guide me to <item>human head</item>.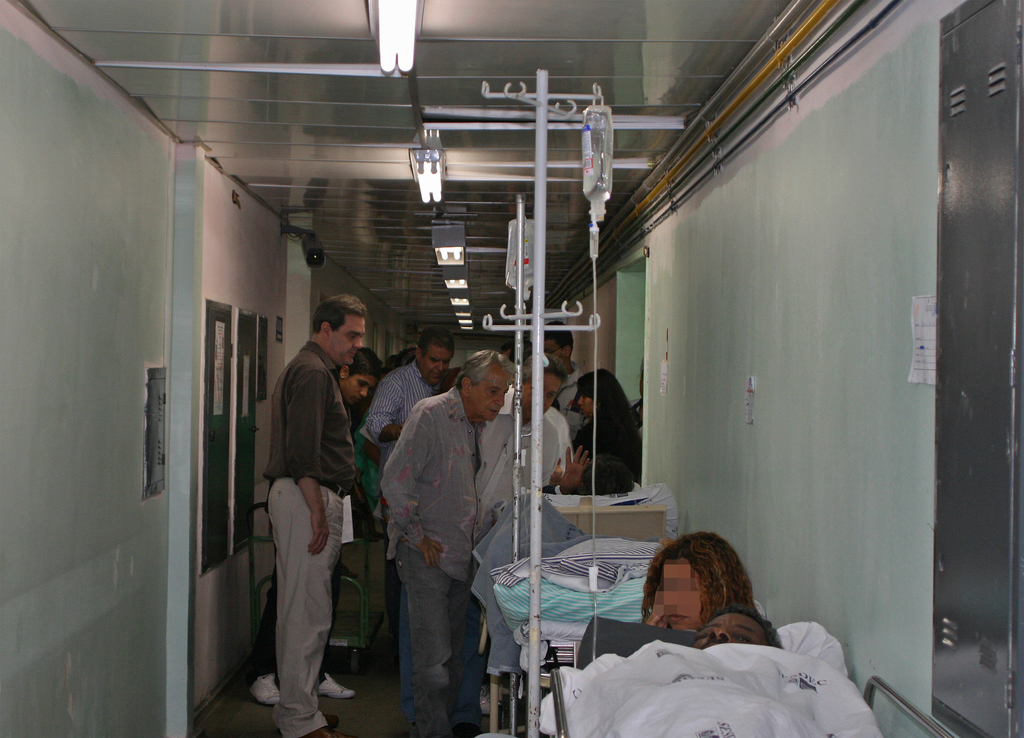
Guidance: <box>337,347,383,409</box>.
